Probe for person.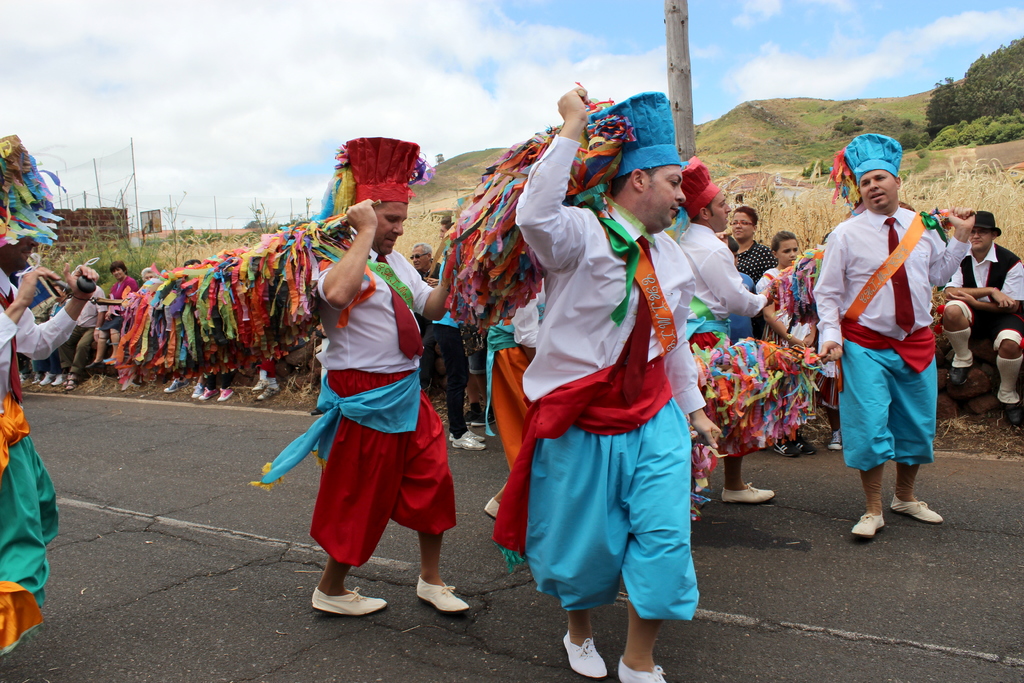
Probe result: 716:206:776:339.
